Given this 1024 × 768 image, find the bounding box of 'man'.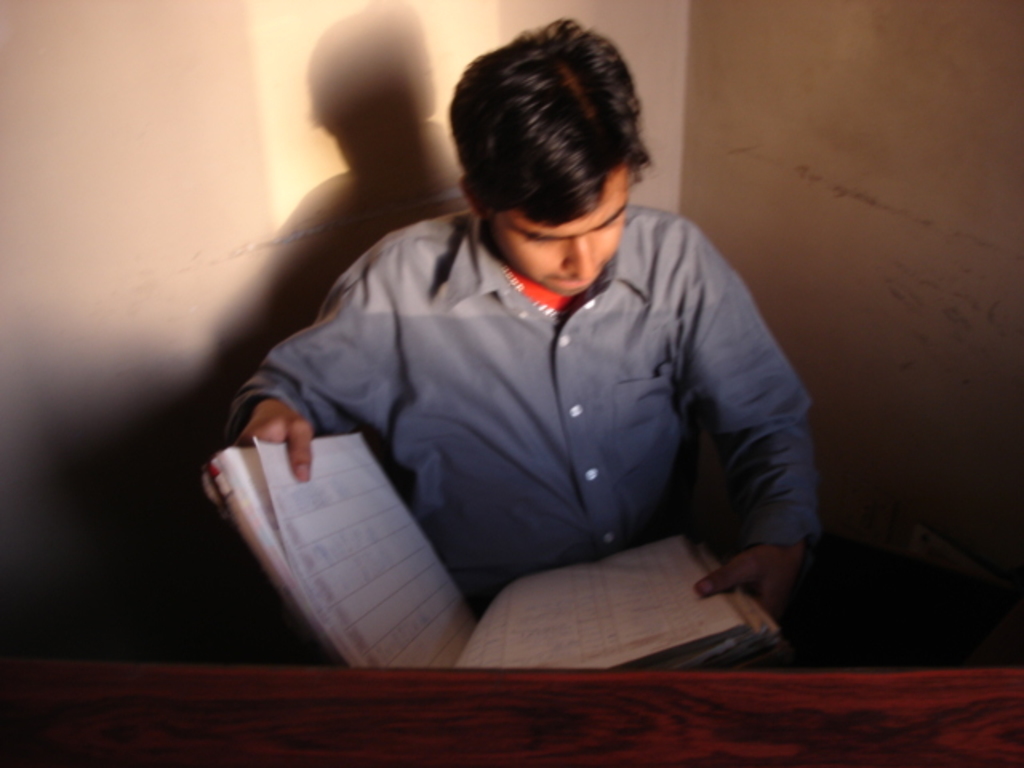
{"left": 176, "top": 6, "right": 874, "bottom": 686}.
